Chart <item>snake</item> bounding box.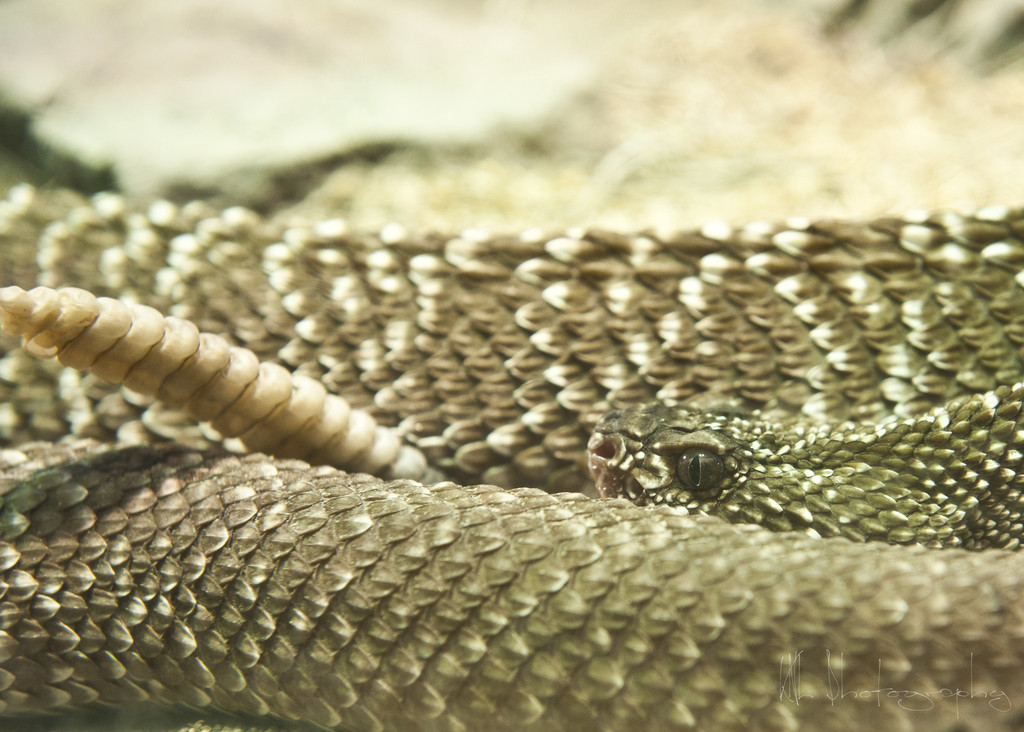
Charted: (left=0, top=173, right=1023, bottom=731).
